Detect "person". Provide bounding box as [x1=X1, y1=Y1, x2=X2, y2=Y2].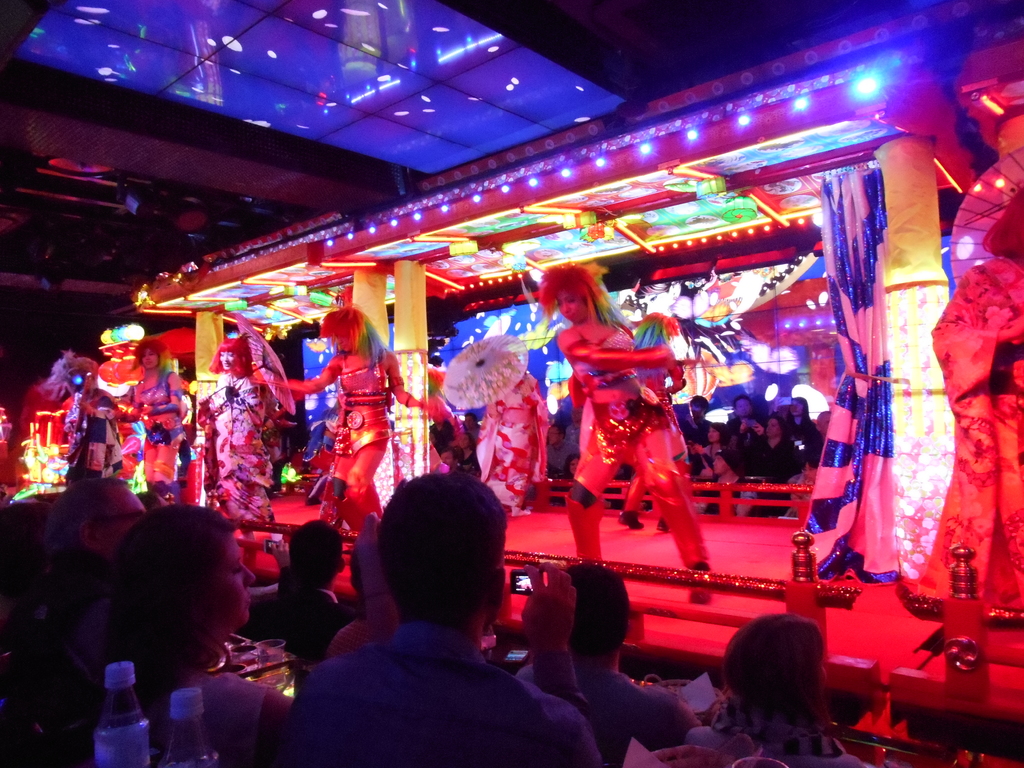
[x1=323, y1=529, x2=401, y2=653].
